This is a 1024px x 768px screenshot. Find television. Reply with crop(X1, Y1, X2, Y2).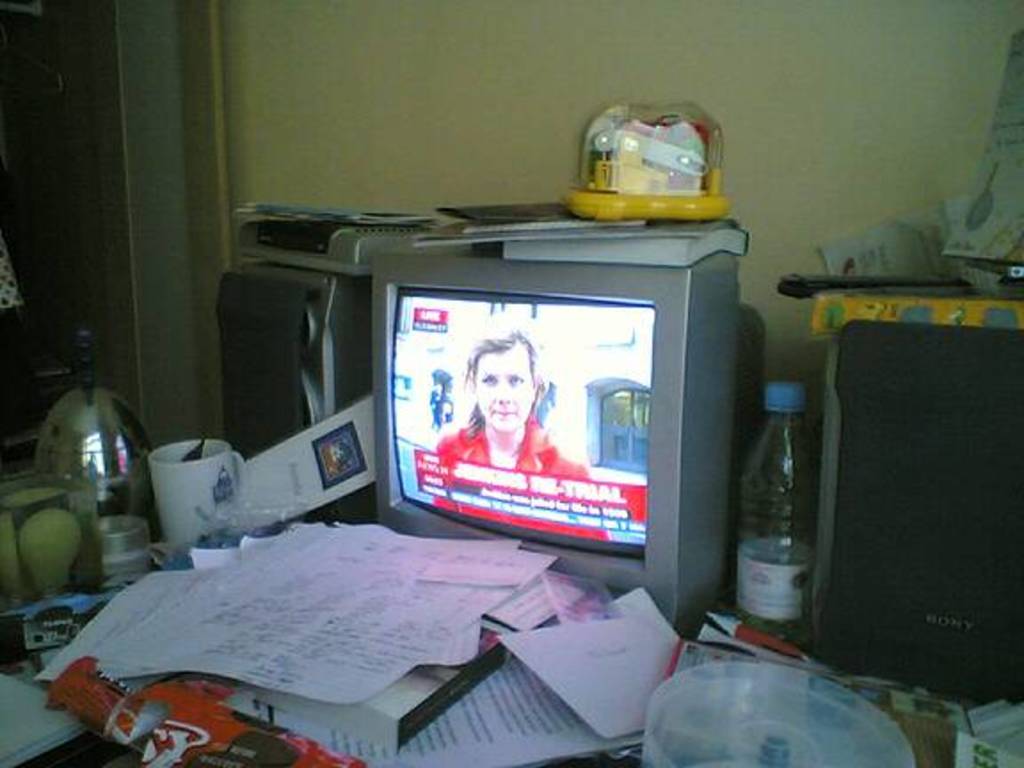
crop(370, 249, 780, 640).
